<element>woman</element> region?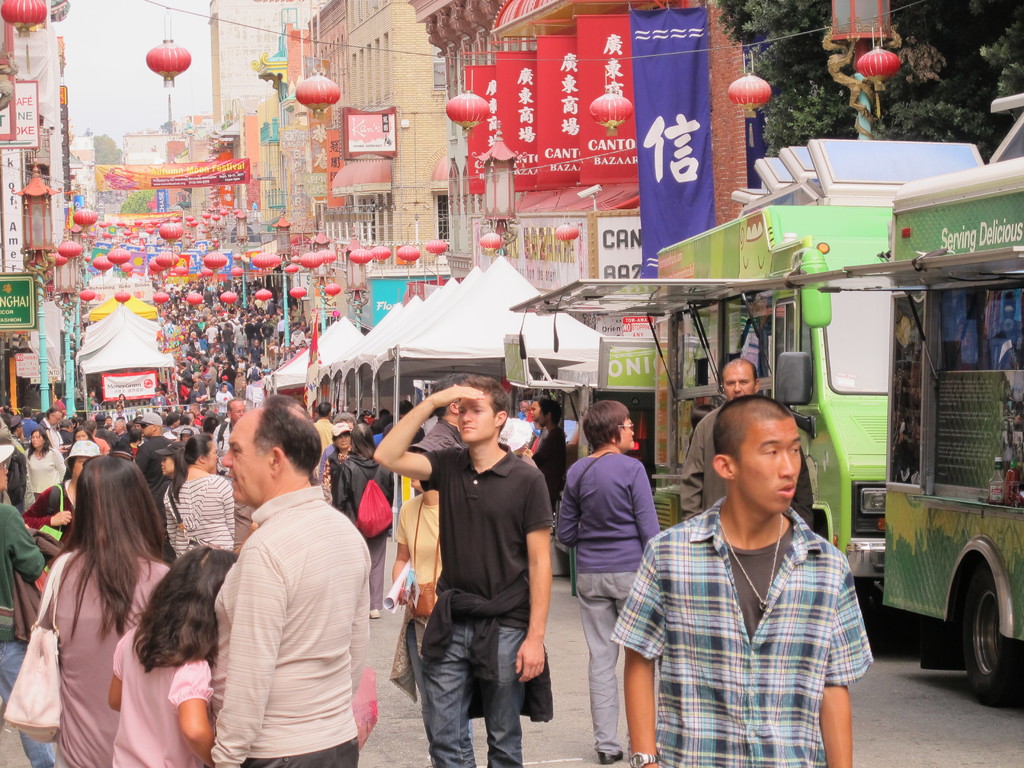
l=21, t=442, r=102, b=551
